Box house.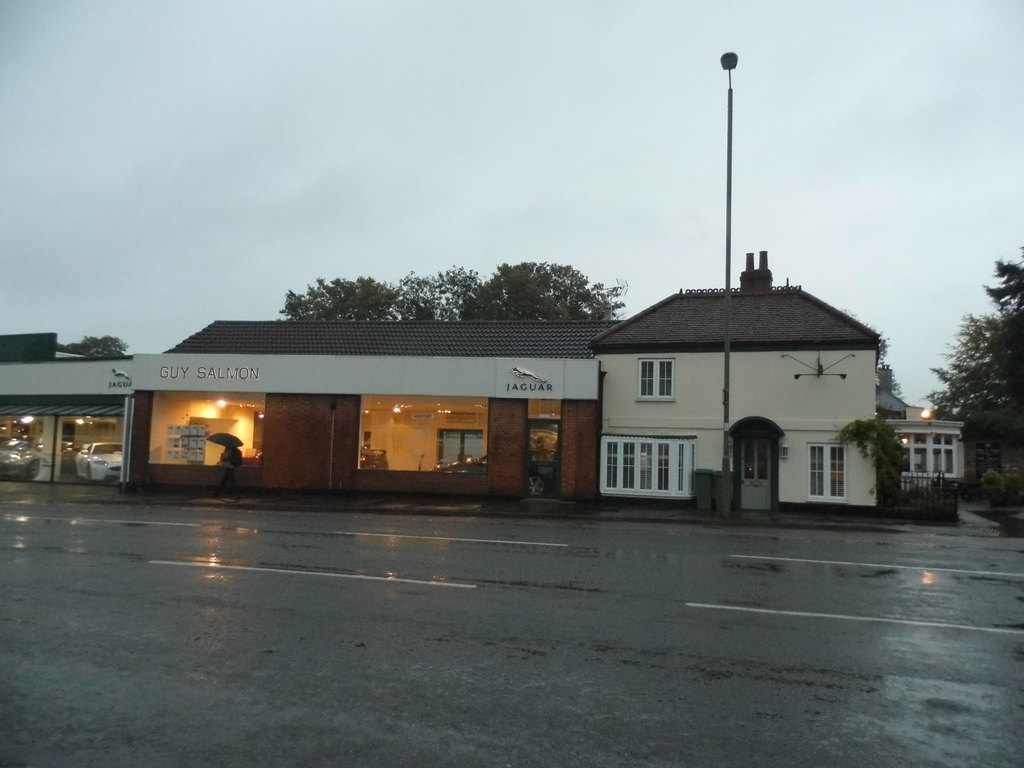
pyautogui.locateOnScreen(875, 408, 981, 509).
